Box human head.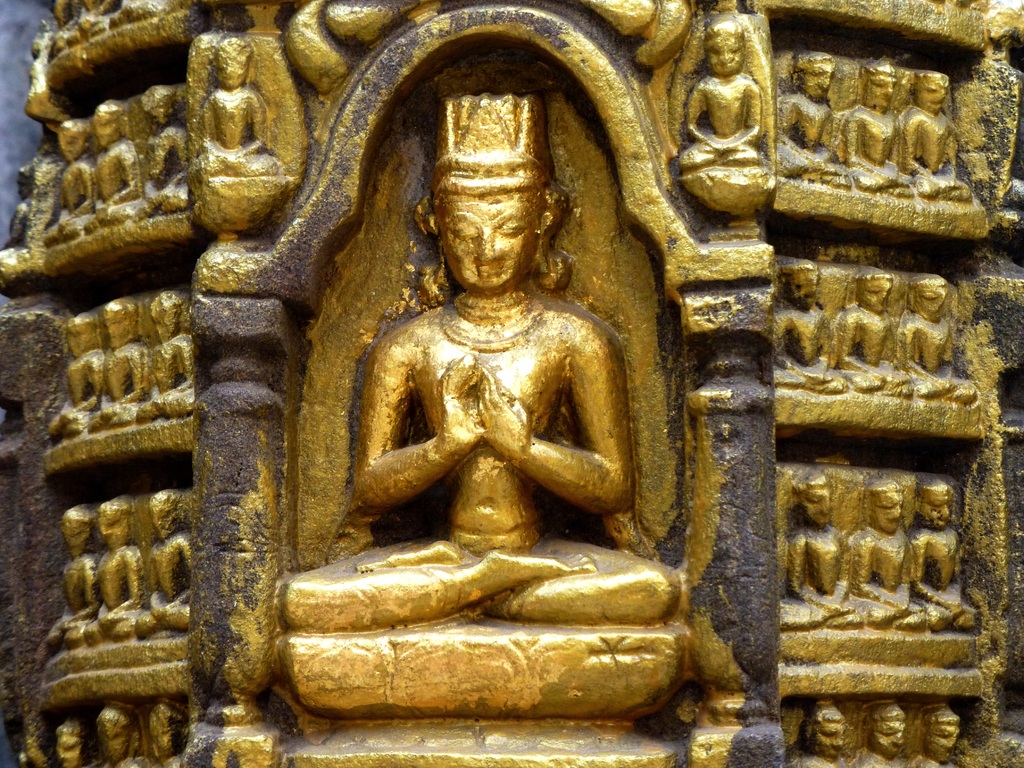
<bbox>705, 15, 745, 73</bbox>.
